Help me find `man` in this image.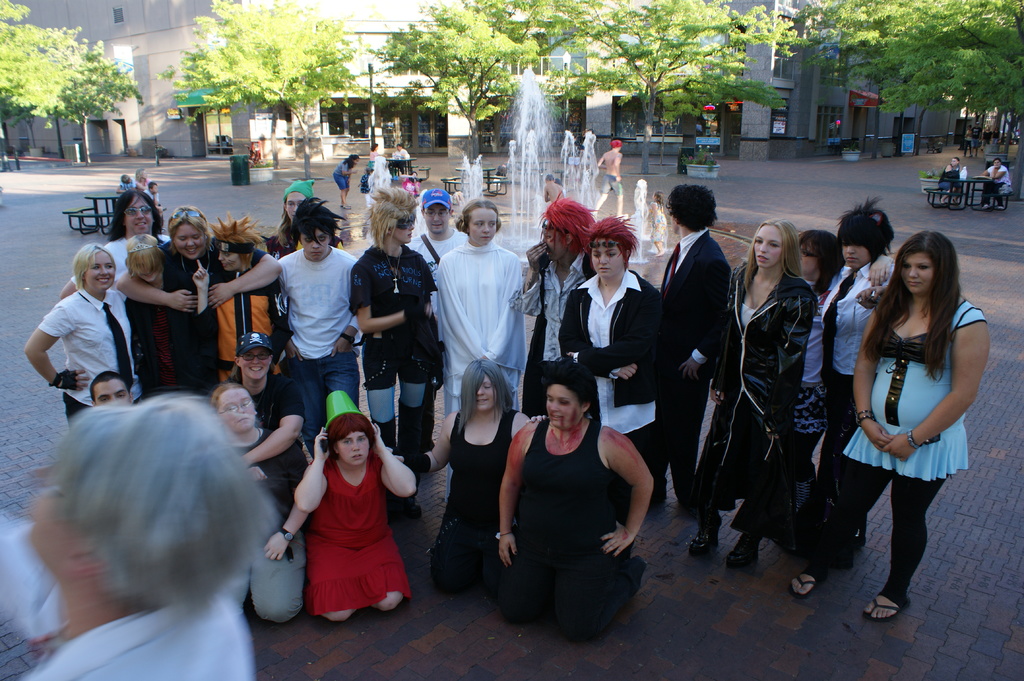
Found it: left=590, top=135, right=635, bottom=221.
